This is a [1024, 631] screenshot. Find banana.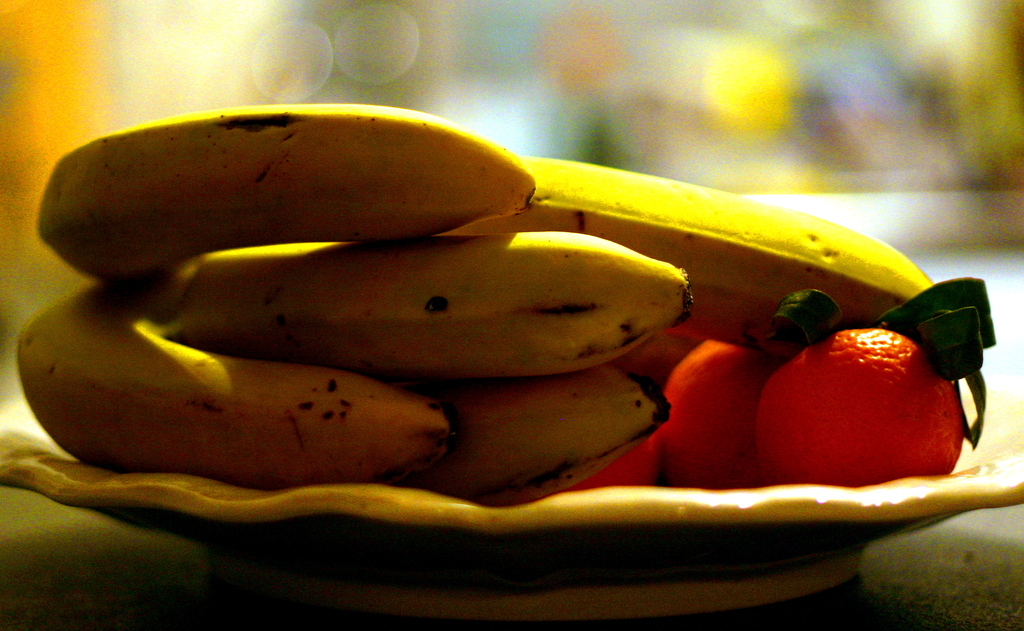
Bounding box: box=[34, 121, 536, 237].
